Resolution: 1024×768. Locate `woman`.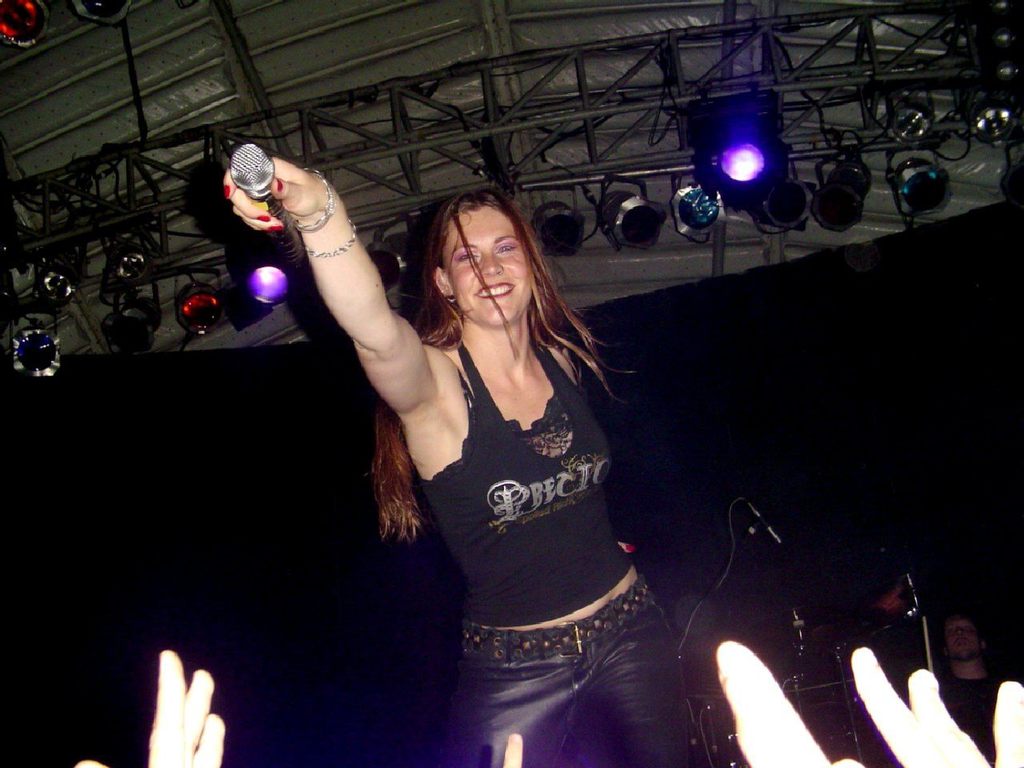
bbox=(284, 135, 693, 762).
